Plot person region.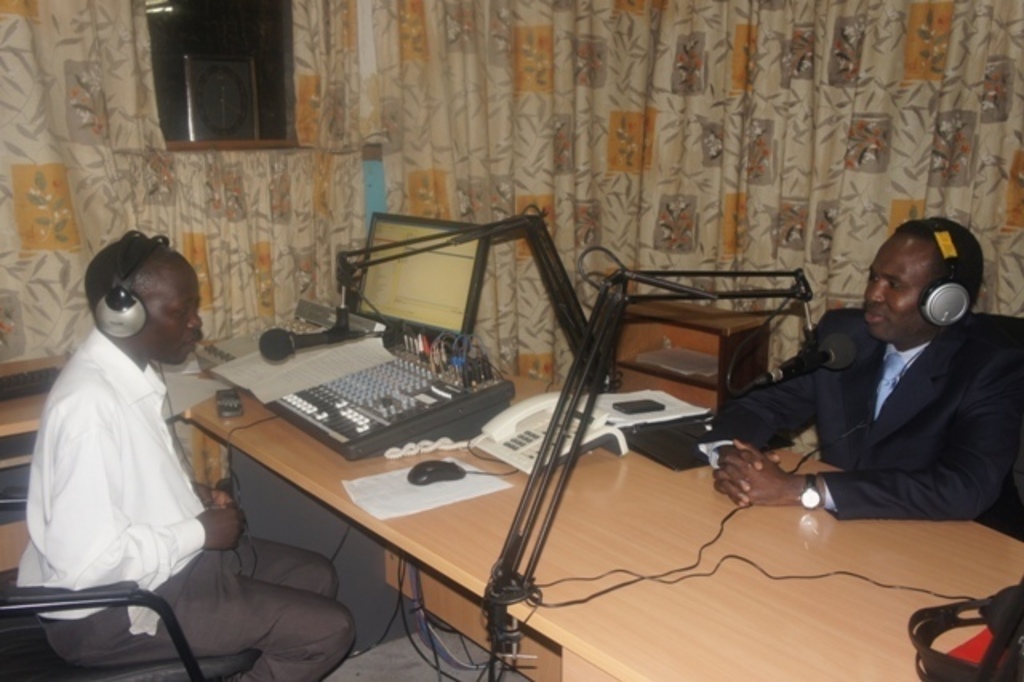
Plotted at (690,218,982,584).
